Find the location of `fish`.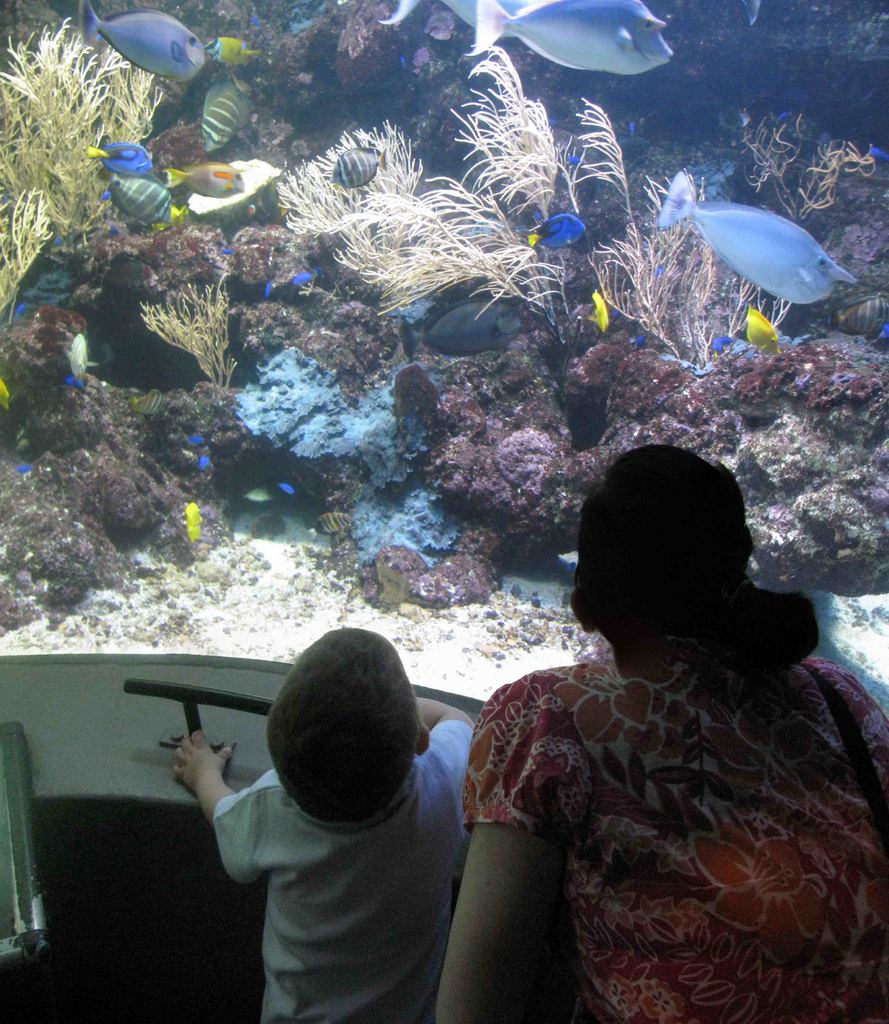
Location: (x1=0, y1=374, x2=12, y2=413).
